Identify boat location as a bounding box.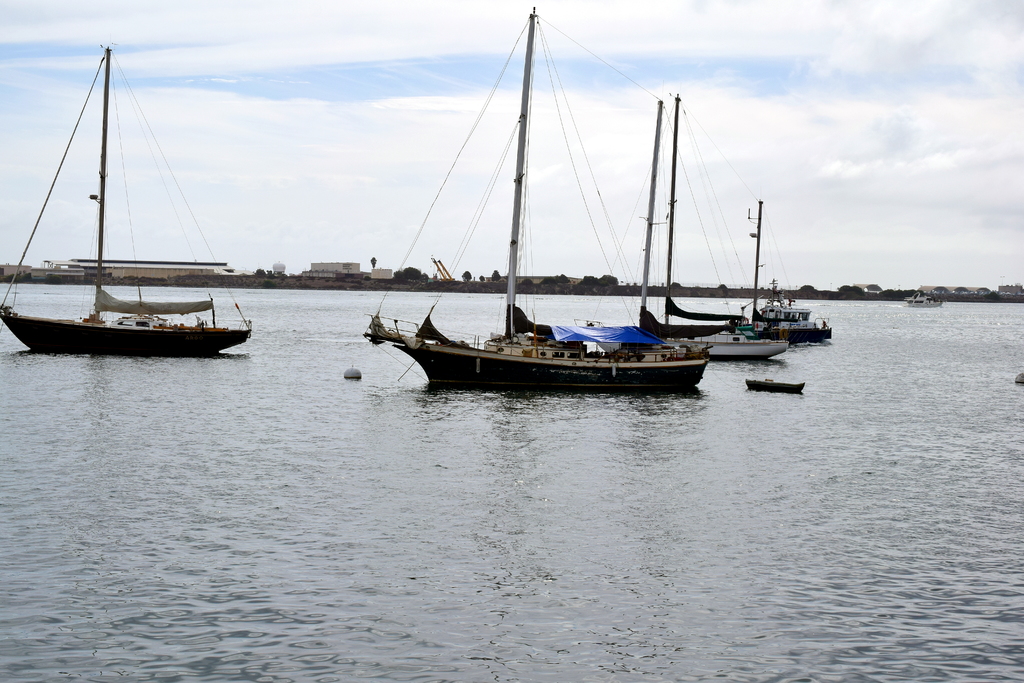
box=[0, 52, 255, 357].
